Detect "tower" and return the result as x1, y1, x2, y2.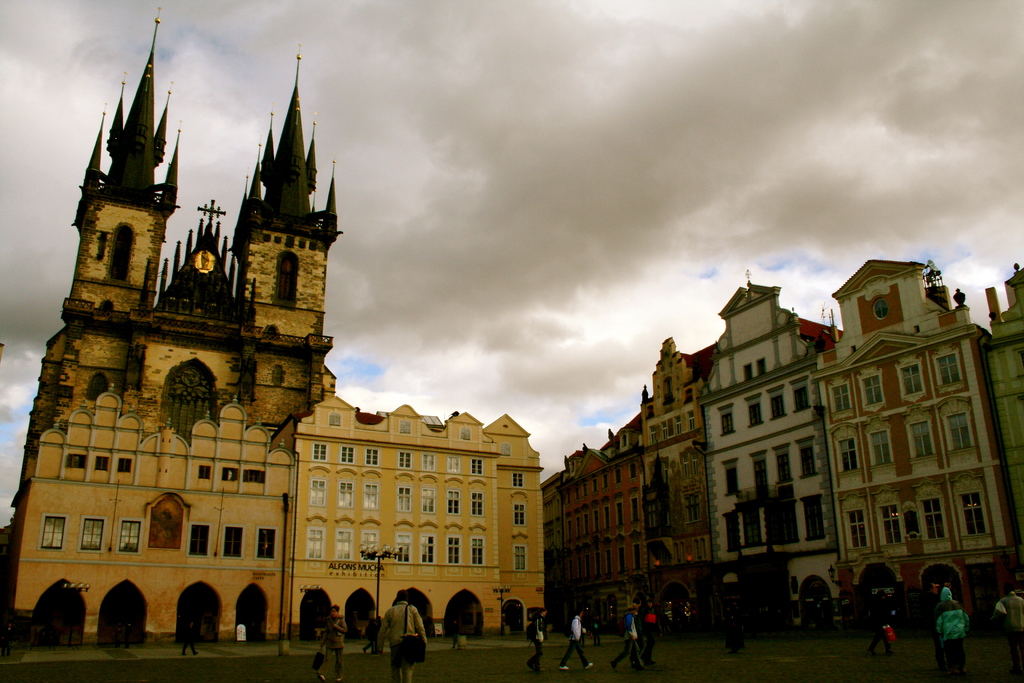
10, 5, 344, 639.
